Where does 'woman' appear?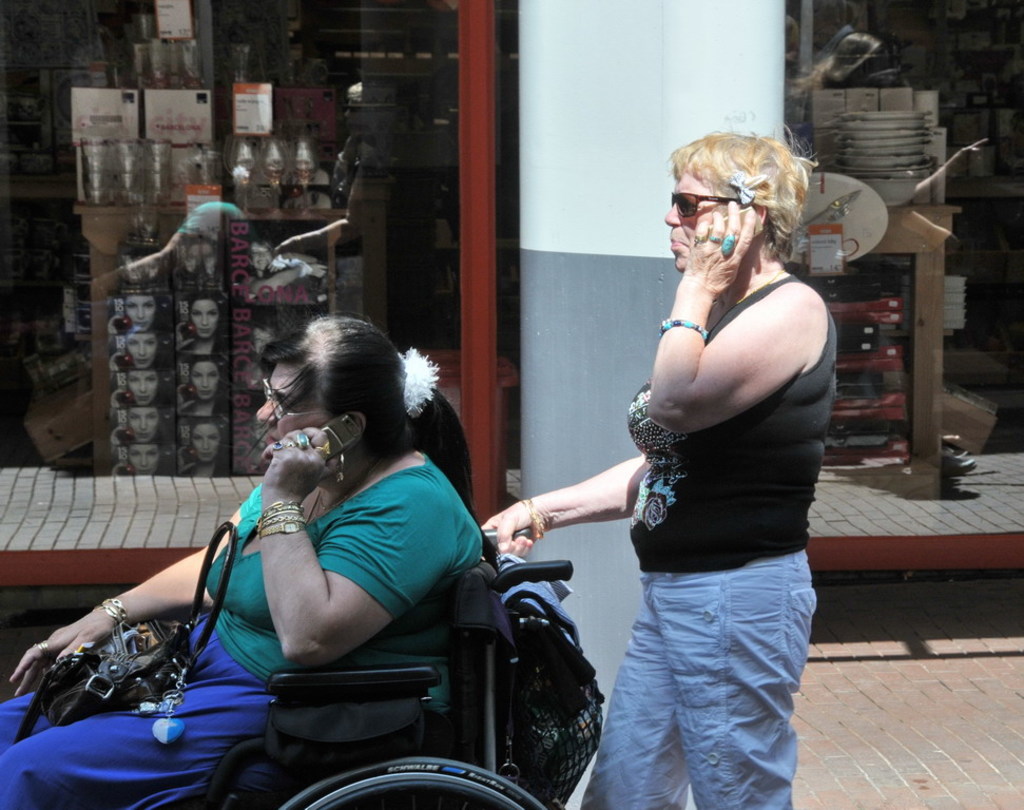
Appears at Rect(575, 123, 855, 785).
